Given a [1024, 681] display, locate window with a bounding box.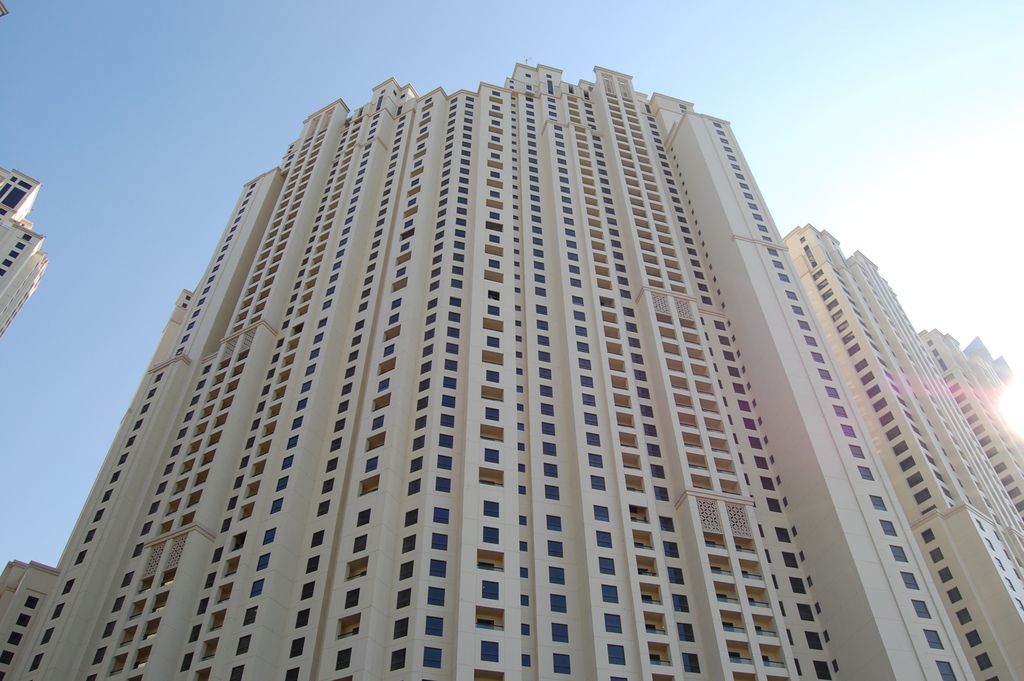
Located: detection(447, 343, 457, 357).
